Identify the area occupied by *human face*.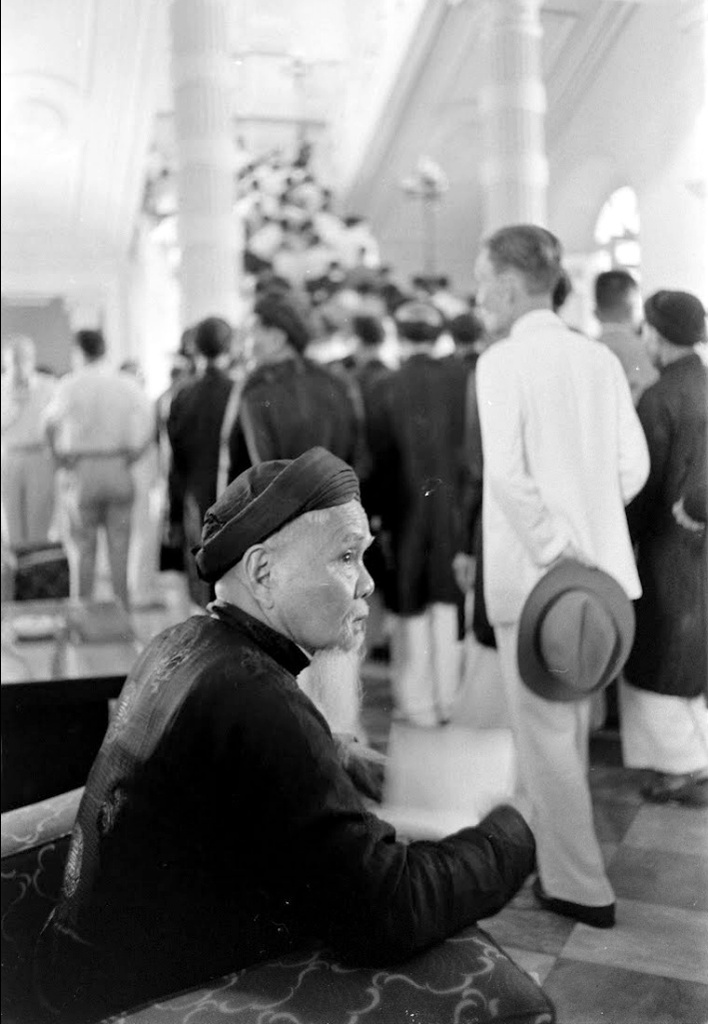
Area: [275, 503, 375, 653].
